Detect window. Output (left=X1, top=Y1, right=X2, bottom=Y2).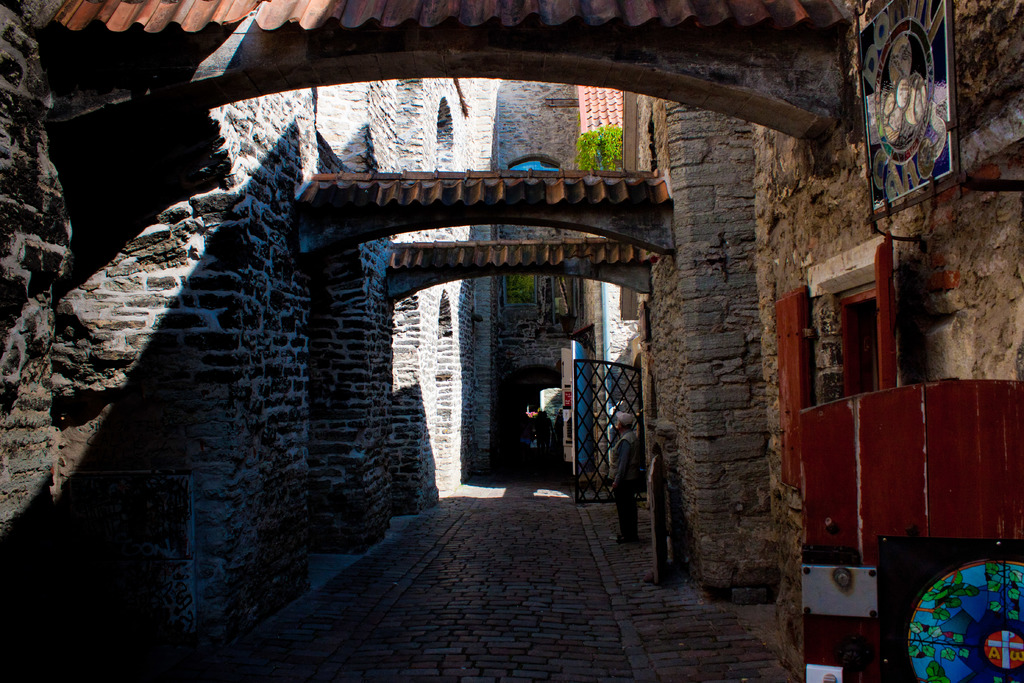
(left=614, top=242, right=648, bottom=323).
